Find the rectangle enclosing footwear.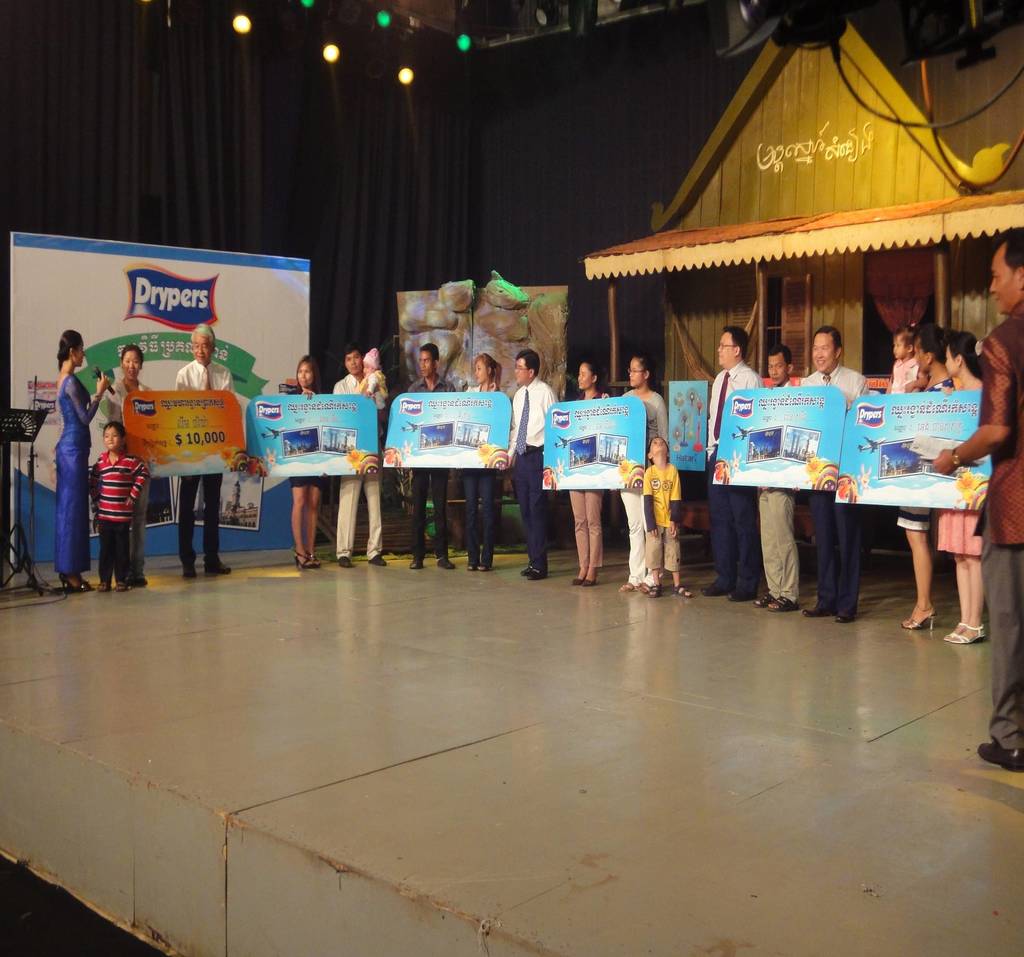
left=674, top=583, right=692, bottom=597.
